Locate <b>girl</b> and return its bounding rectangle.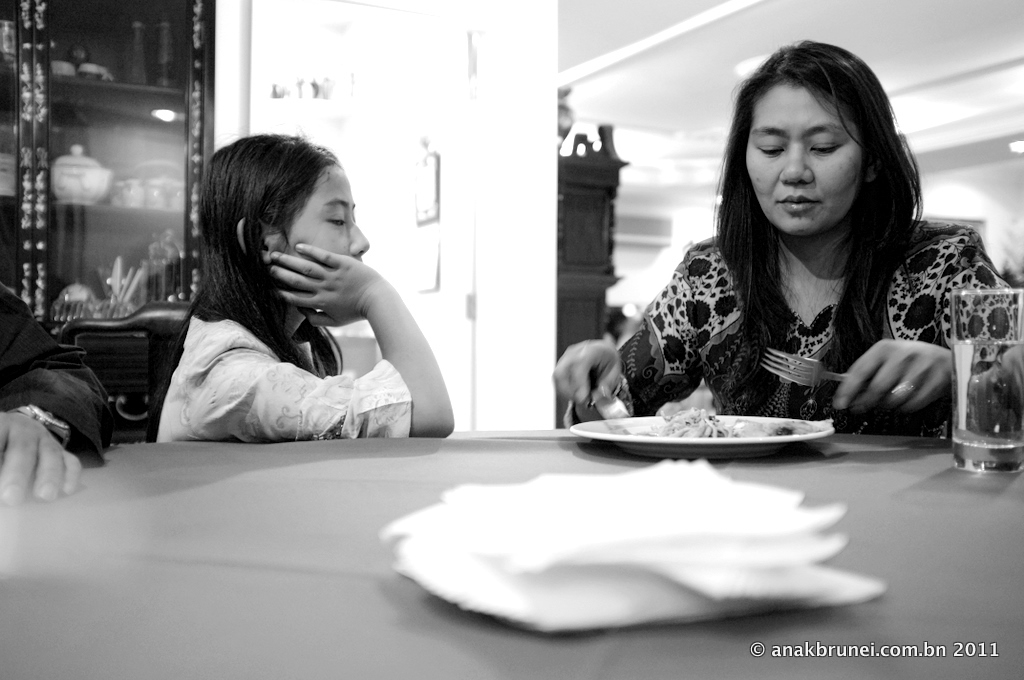
Rect(148, 131, 450, 442).
